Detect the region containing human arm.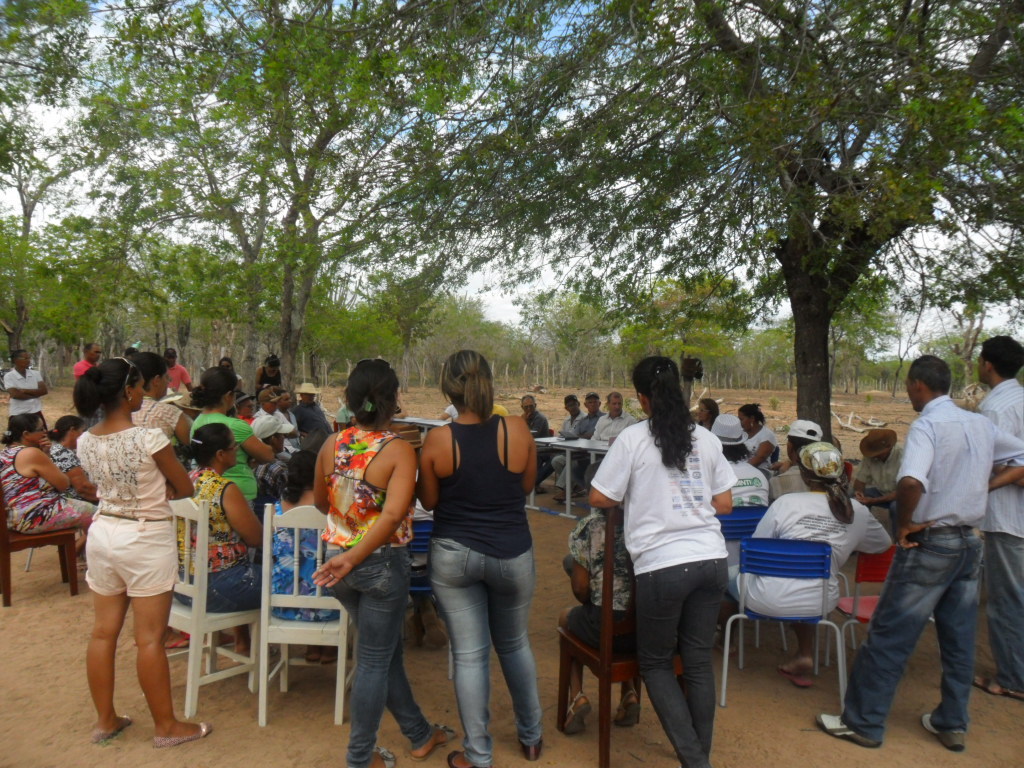
426 437 437 505.
